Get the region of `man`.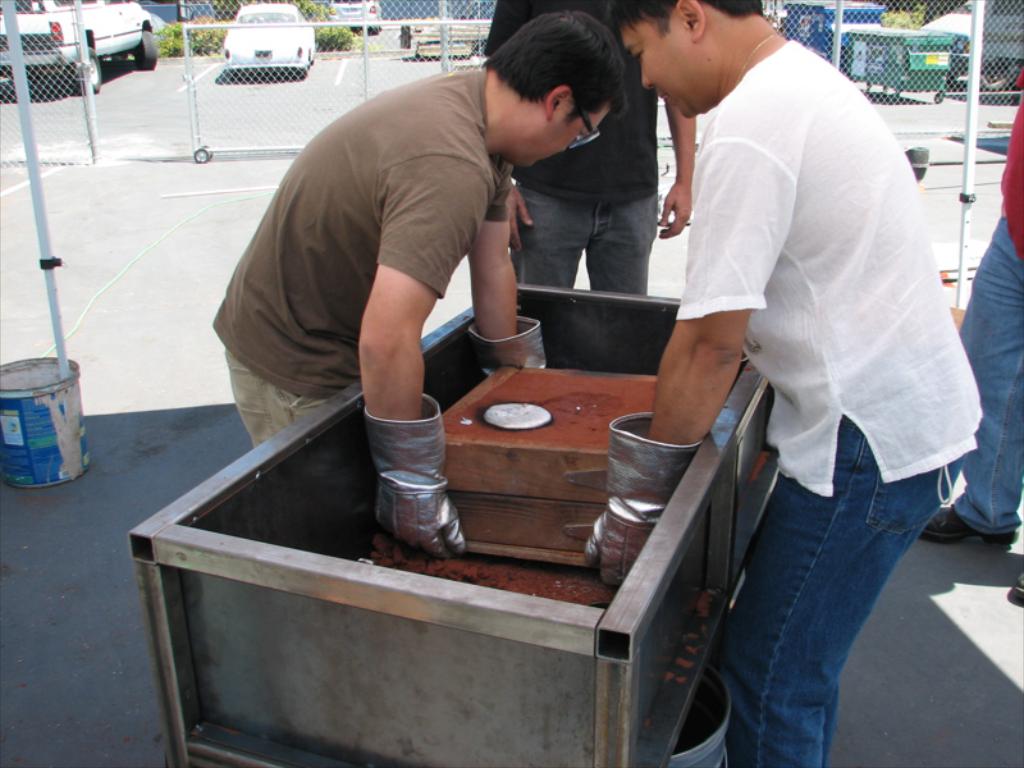
l=470, t=0, r=672, b=292.
